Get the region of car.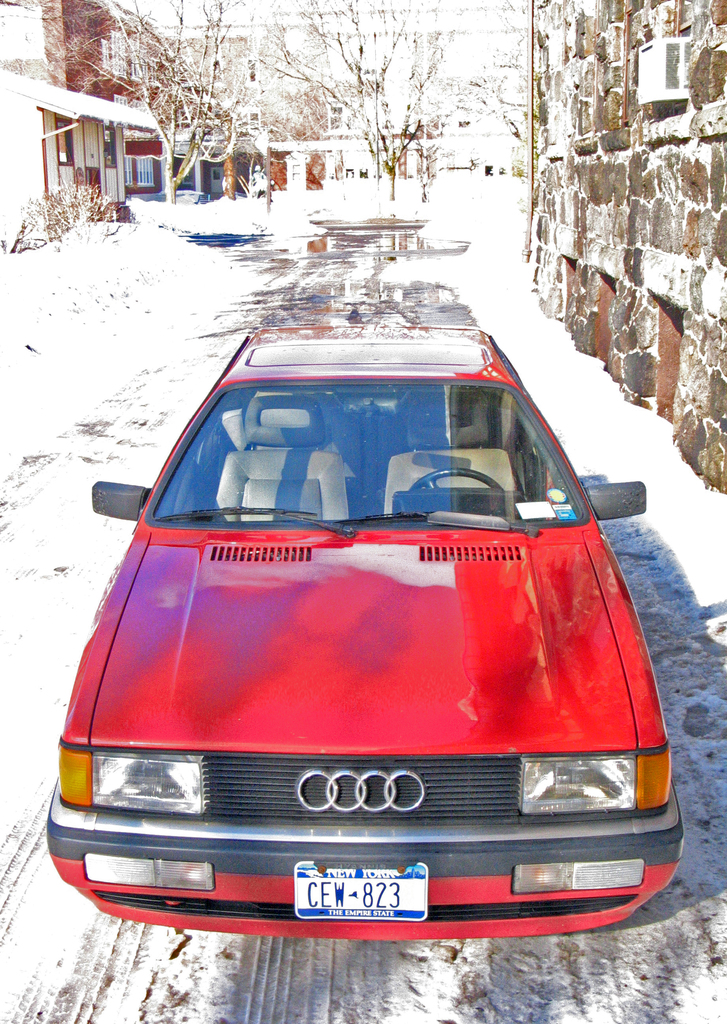
bbox=[42, 316, 690, 931].
